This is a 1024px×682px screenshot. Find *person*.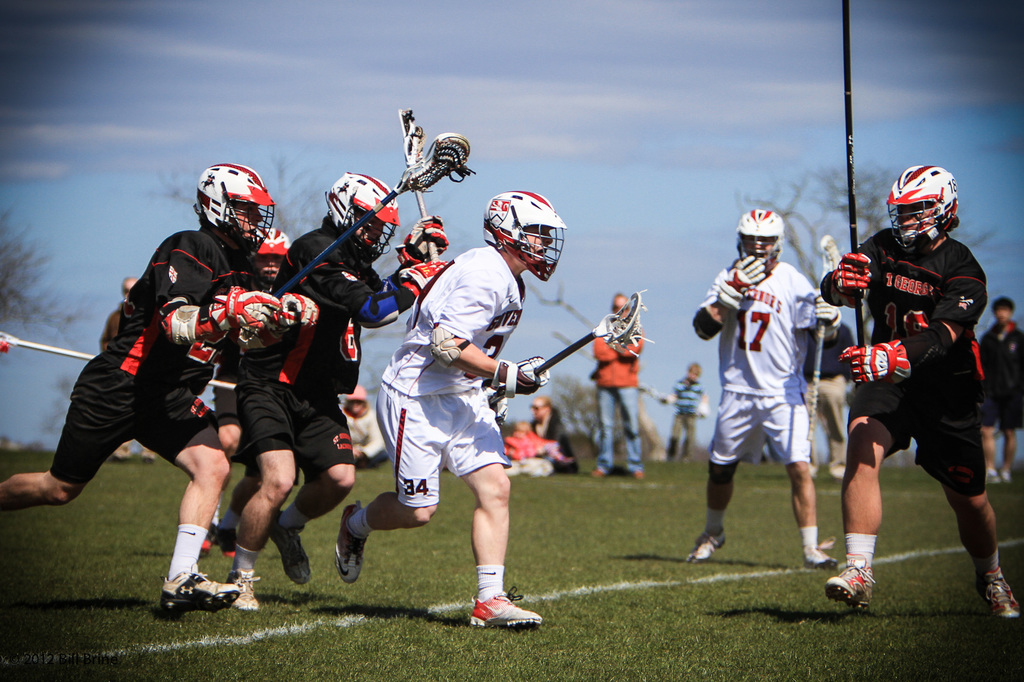
Bounding box: (830,164,996,619).
